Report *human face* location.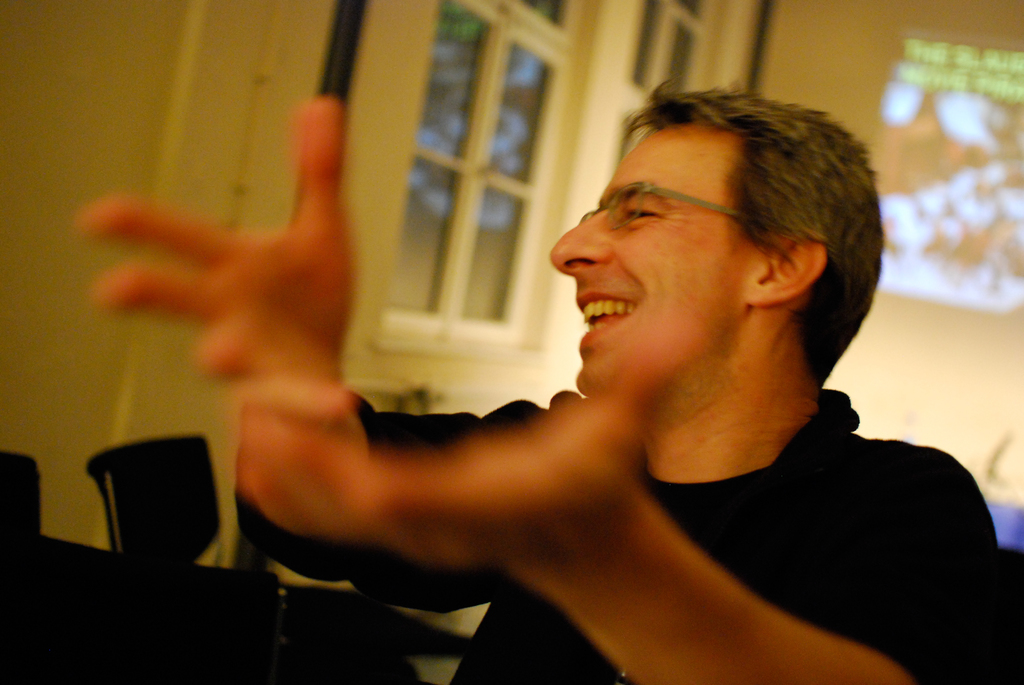
Report: x1=548, y1=125, x2=748, y2=390.
